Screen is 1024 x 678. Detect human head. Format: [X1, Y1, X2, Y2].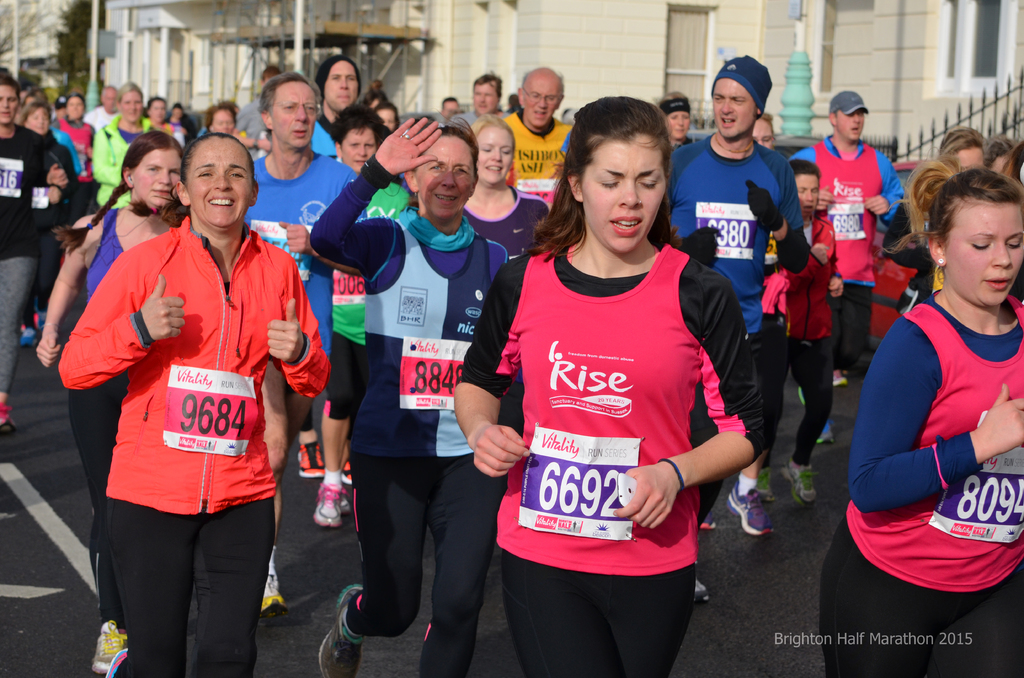
[509, 92, 521, 108].
